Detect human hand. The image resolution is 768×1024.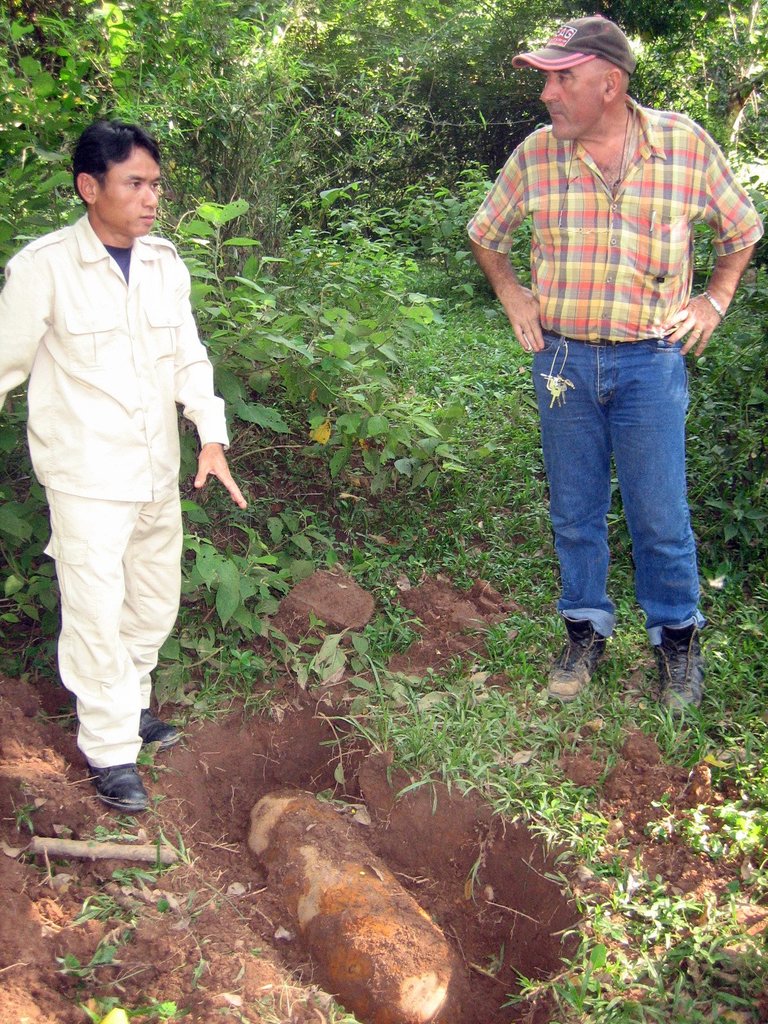
crop(659, 290, 728, 363).
